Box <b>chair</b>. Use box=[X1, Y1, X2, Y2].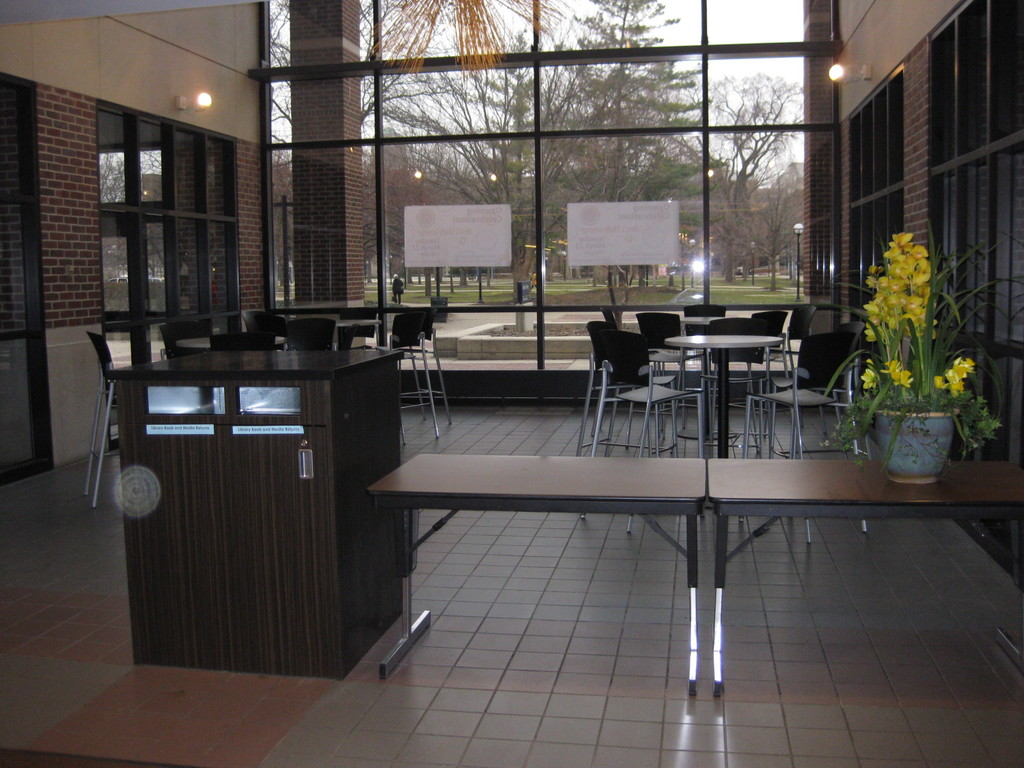
box=[771, 320, 866, 456].
